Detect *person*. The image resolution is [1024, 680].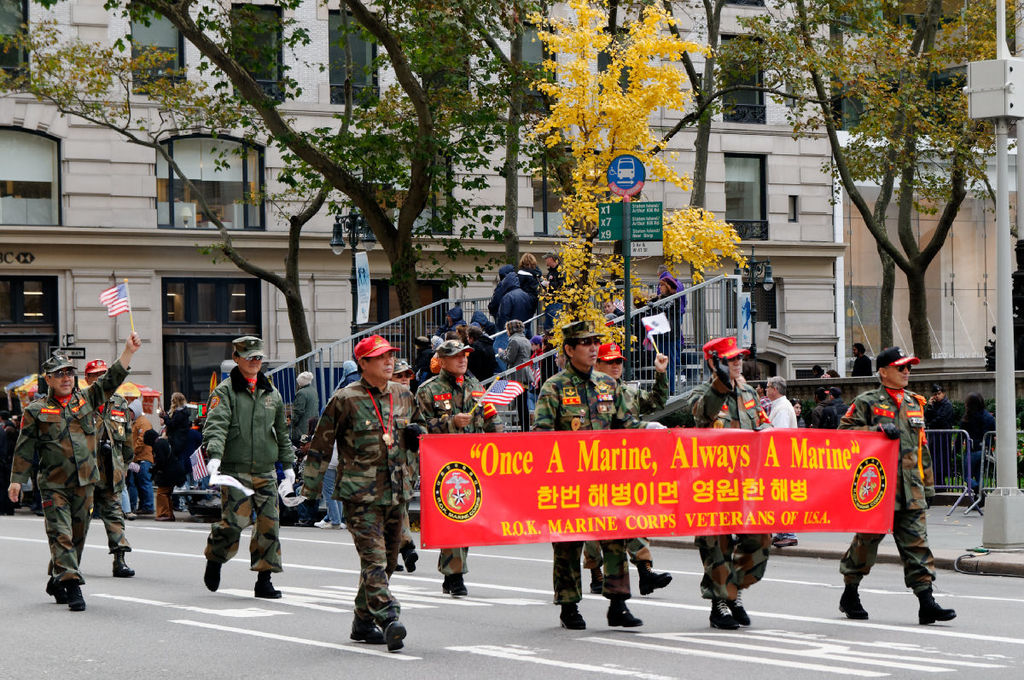
region(930, 386, 970, 492).
